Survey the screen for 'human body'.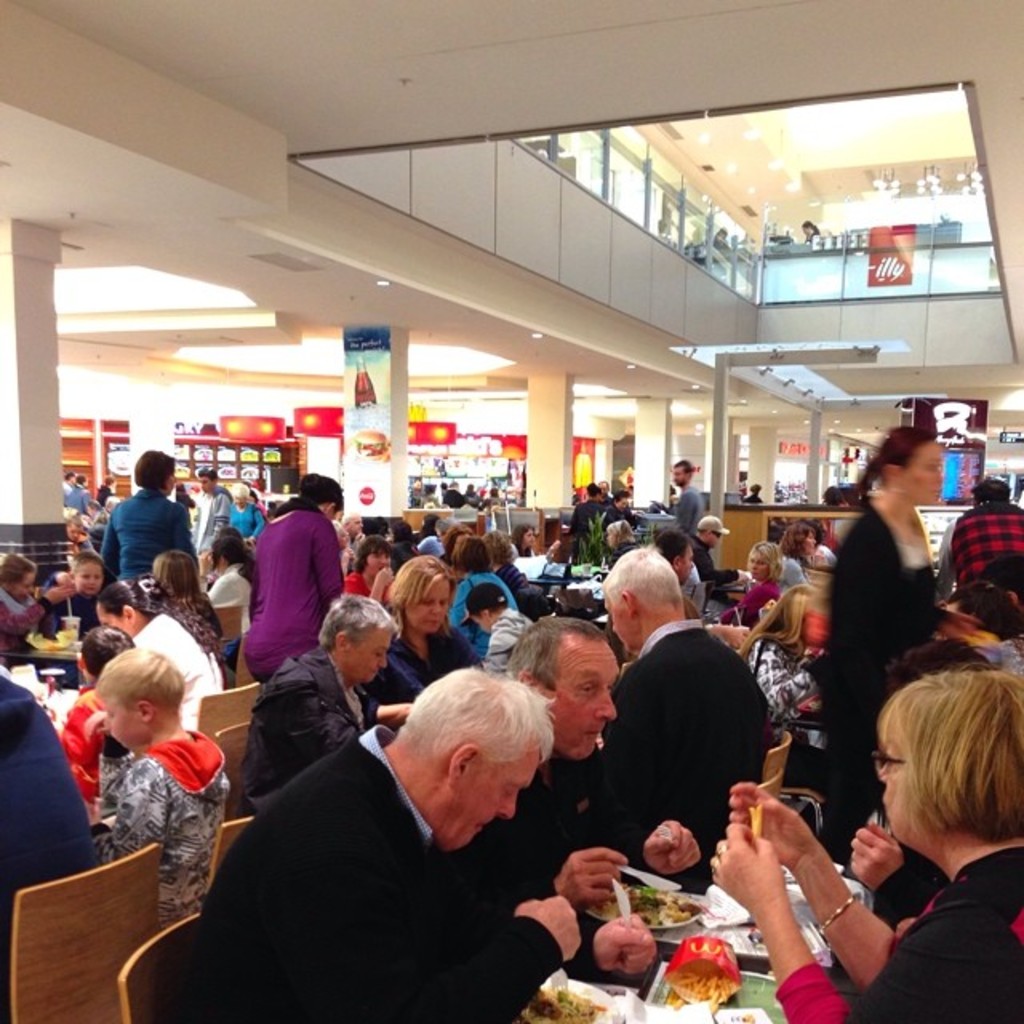
Survey found: (61,624,134,805).
